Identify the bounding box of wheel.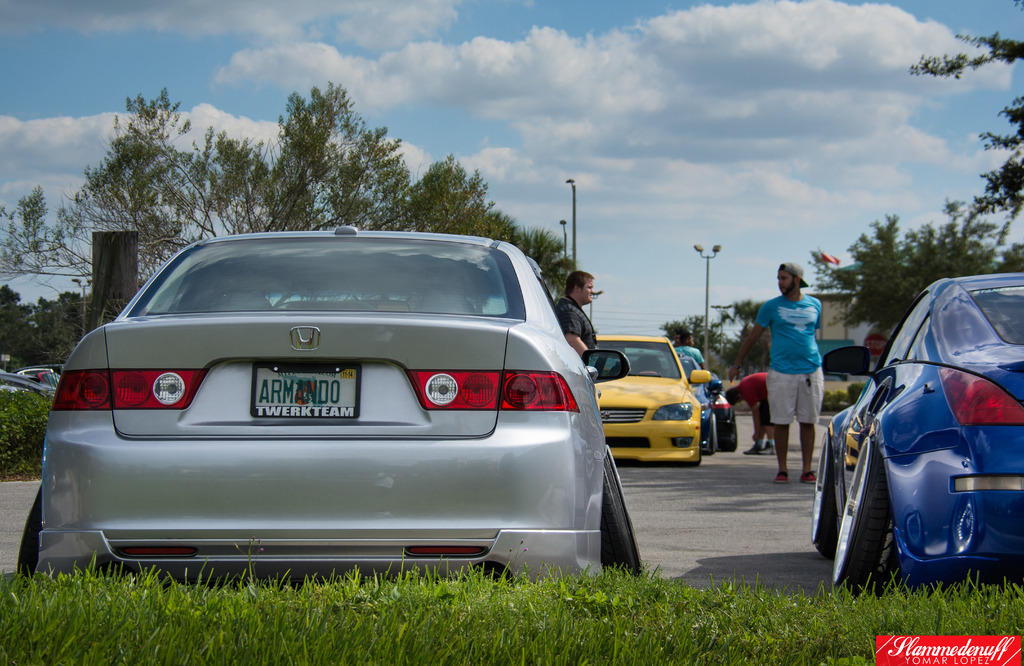
locate(829, 432, 926, 610).
